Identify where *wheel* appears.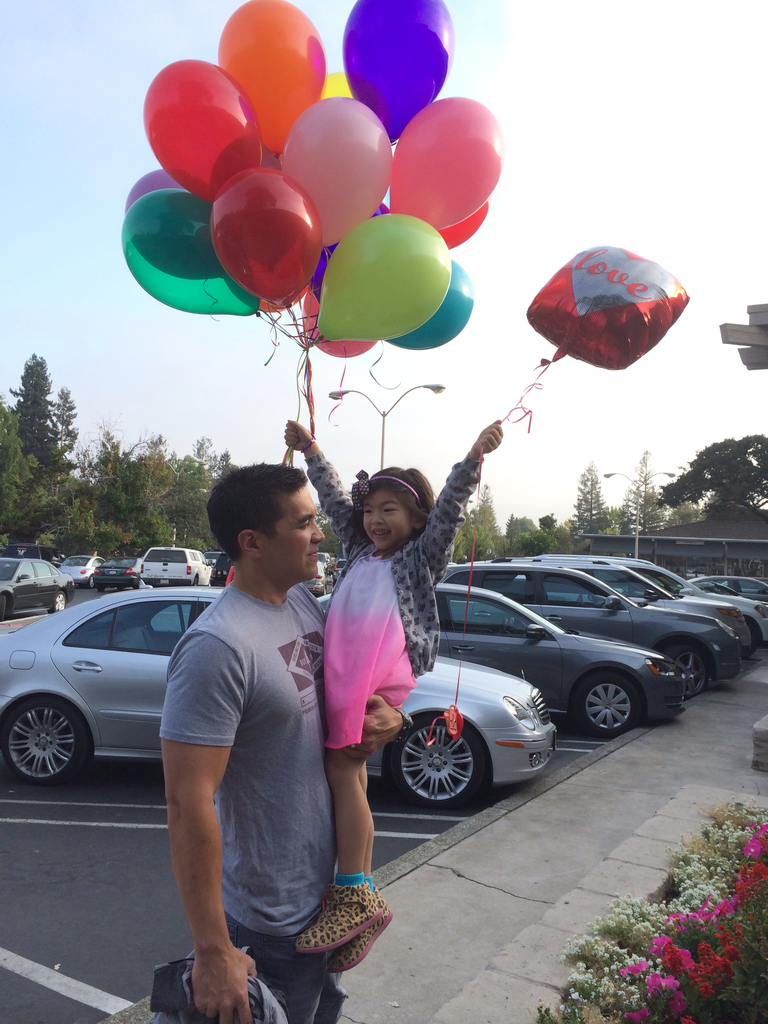
Appears at box=[85, 571, 93, 587].
